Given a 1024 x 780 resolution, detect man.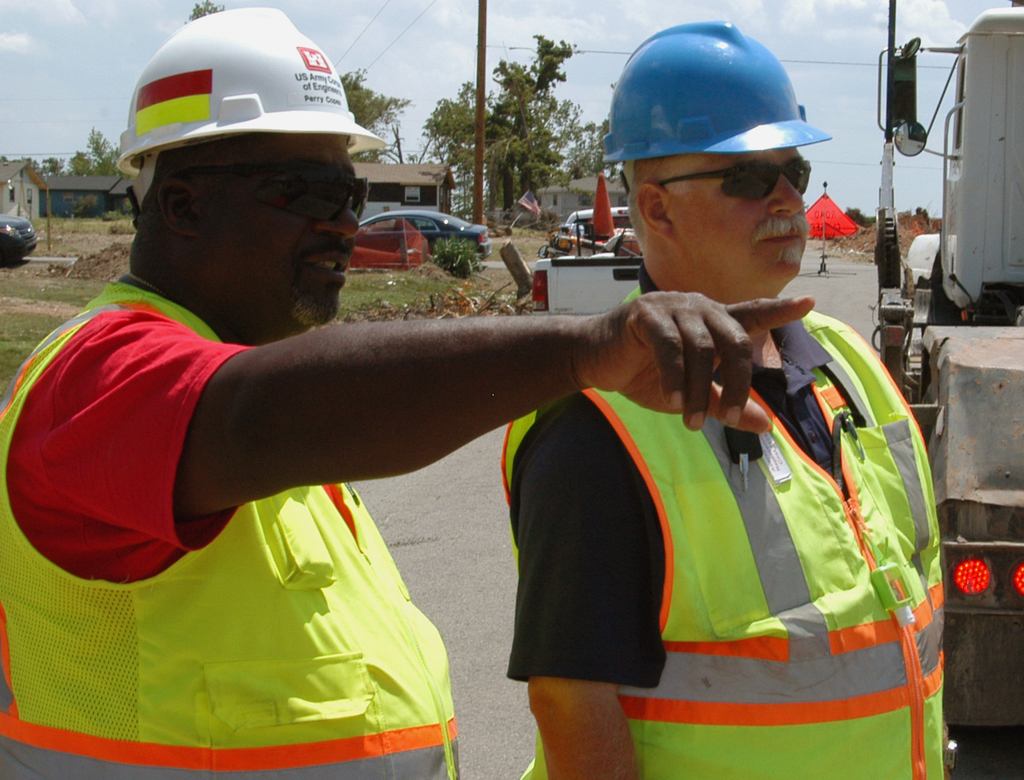
Rect(493, 20, 952, 779).
